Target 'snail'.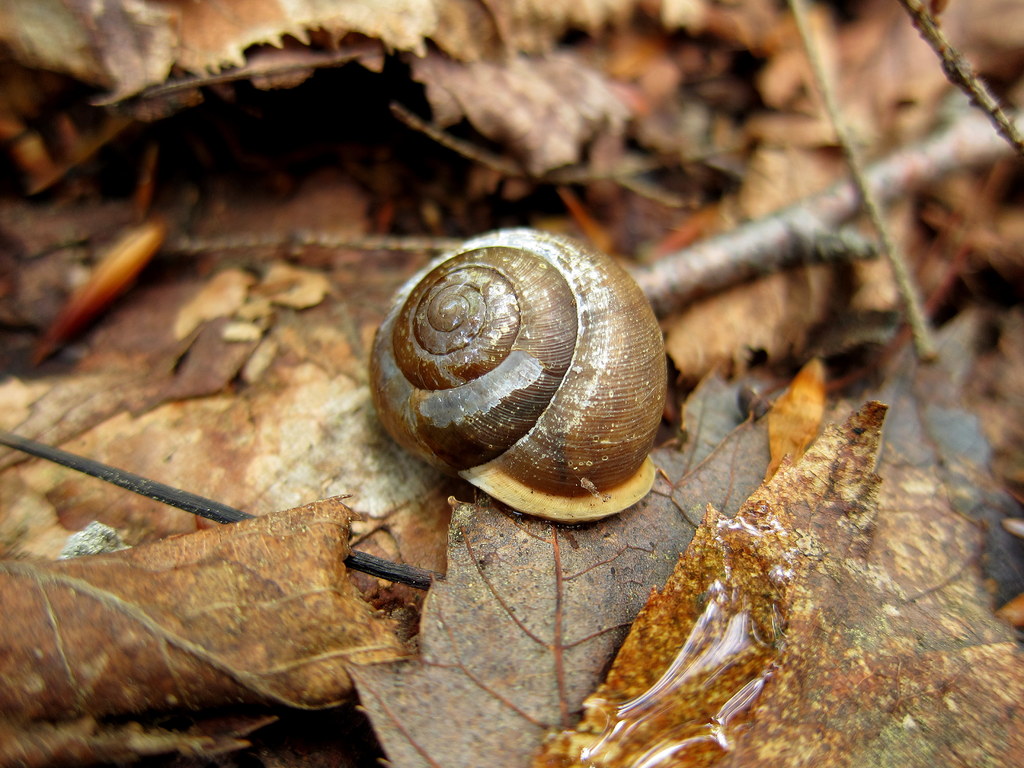
Target region: pyautogui.locateOnScreen(357, 229, 676, 537).
